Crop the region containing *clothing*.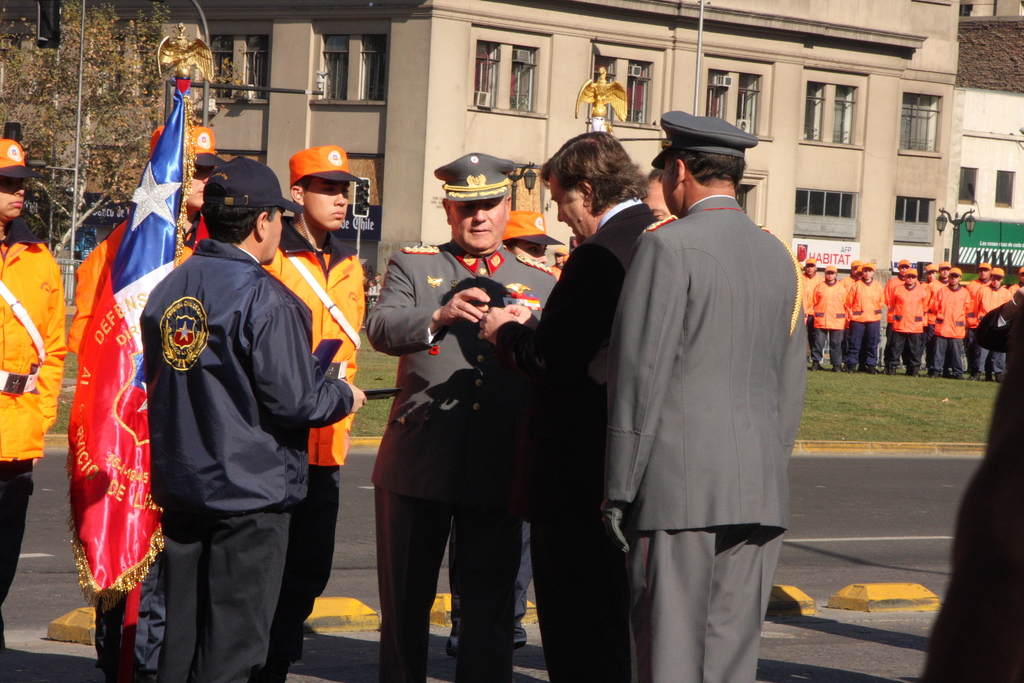
Crop region: (120,161,338,674).
